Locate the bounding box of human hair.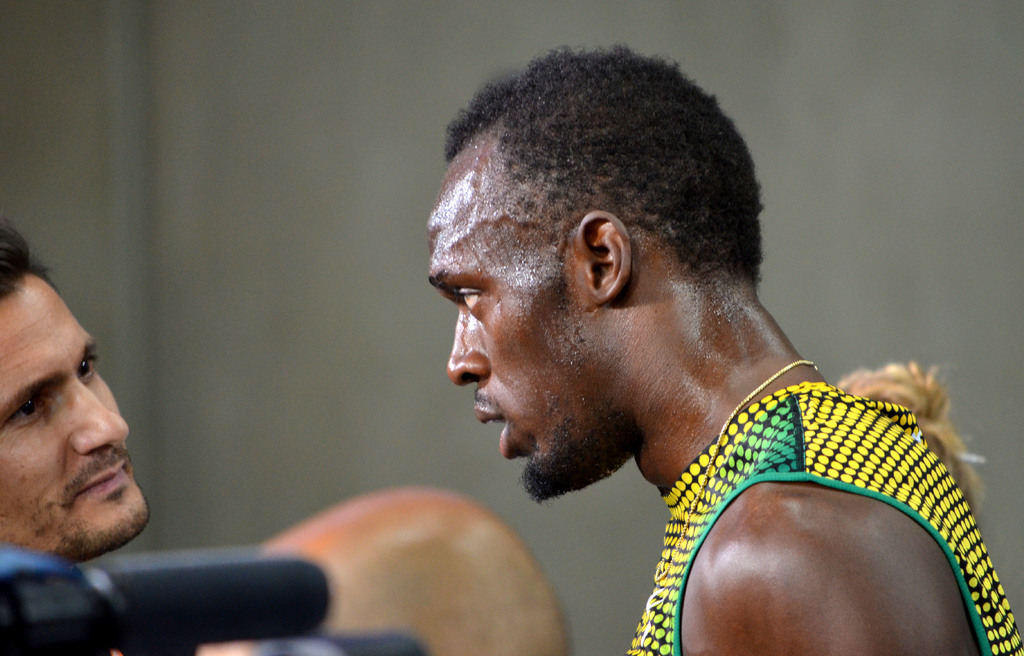
Bounding box: select_region(473, 58, 748, 325).
